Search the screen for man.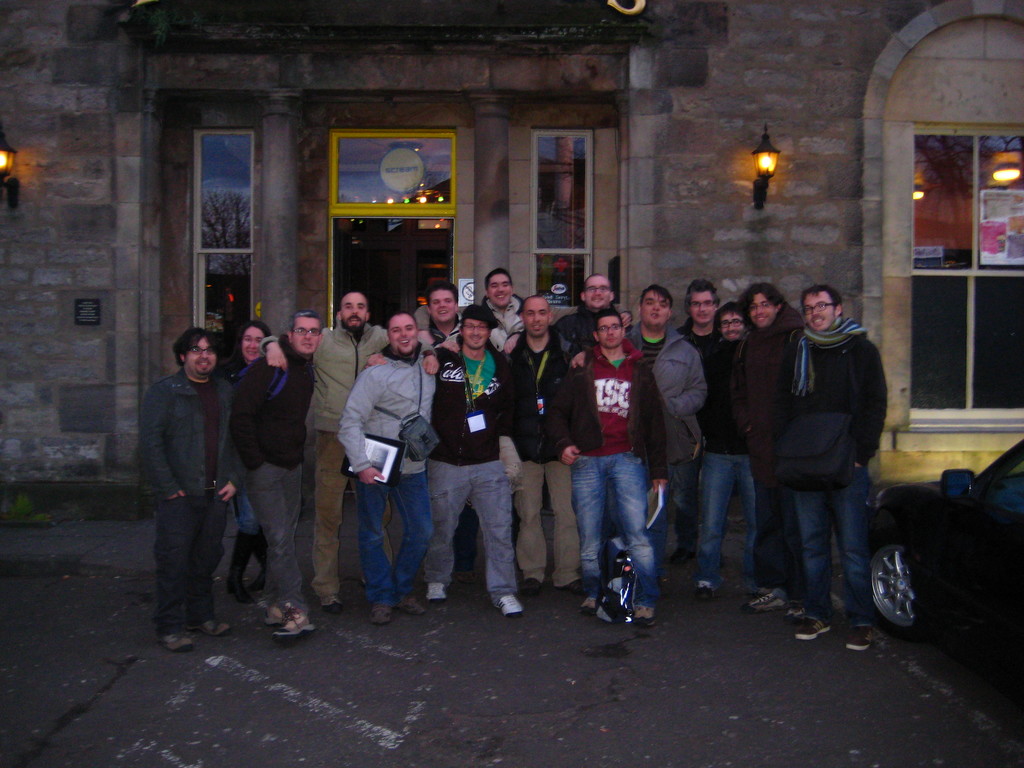
Found at 333/307/463/630.
